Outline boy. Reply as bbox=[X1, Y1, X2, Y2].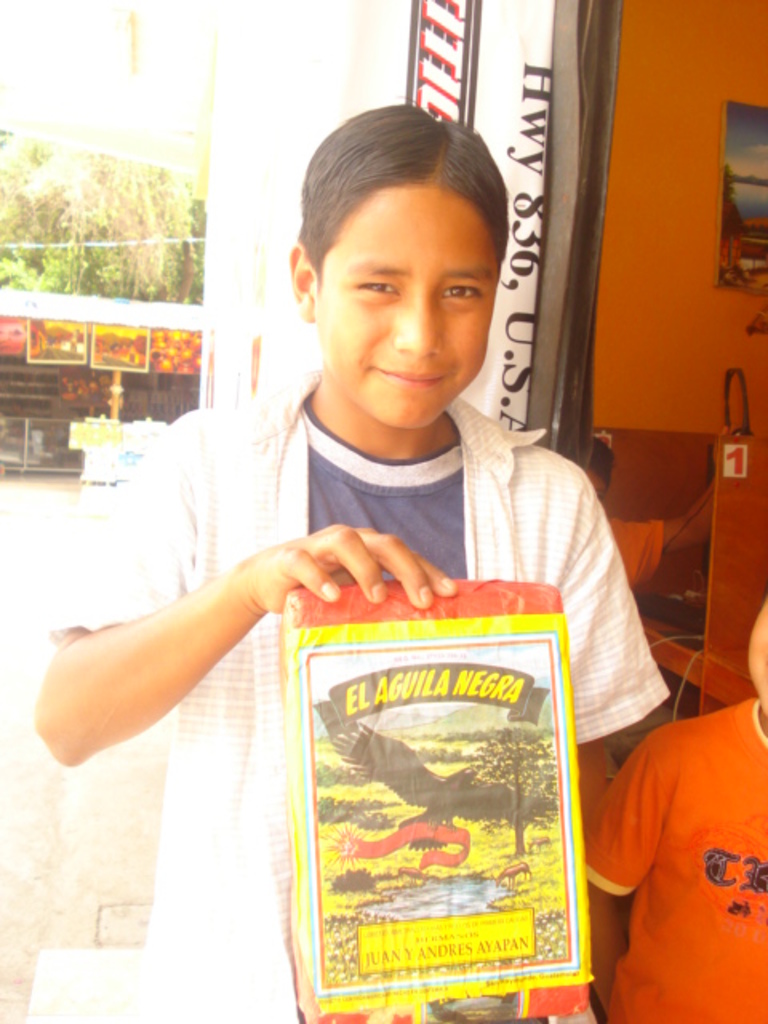
bbox=[574, 592, 766, 1022].
